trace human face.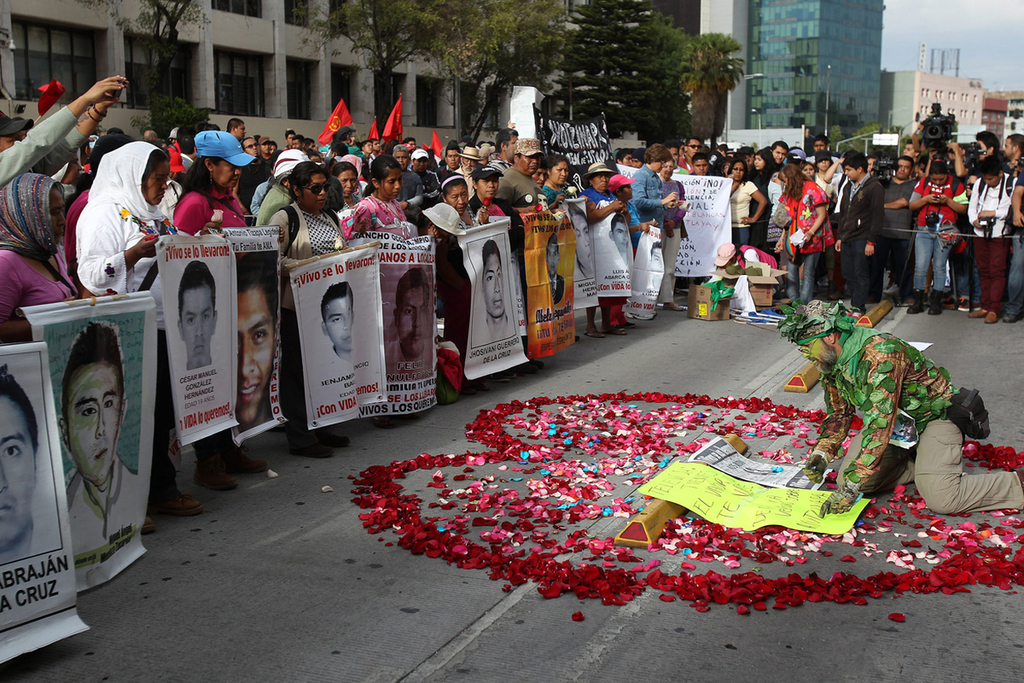
Traced to (left=572, top=215, right=595, bottom=271).
